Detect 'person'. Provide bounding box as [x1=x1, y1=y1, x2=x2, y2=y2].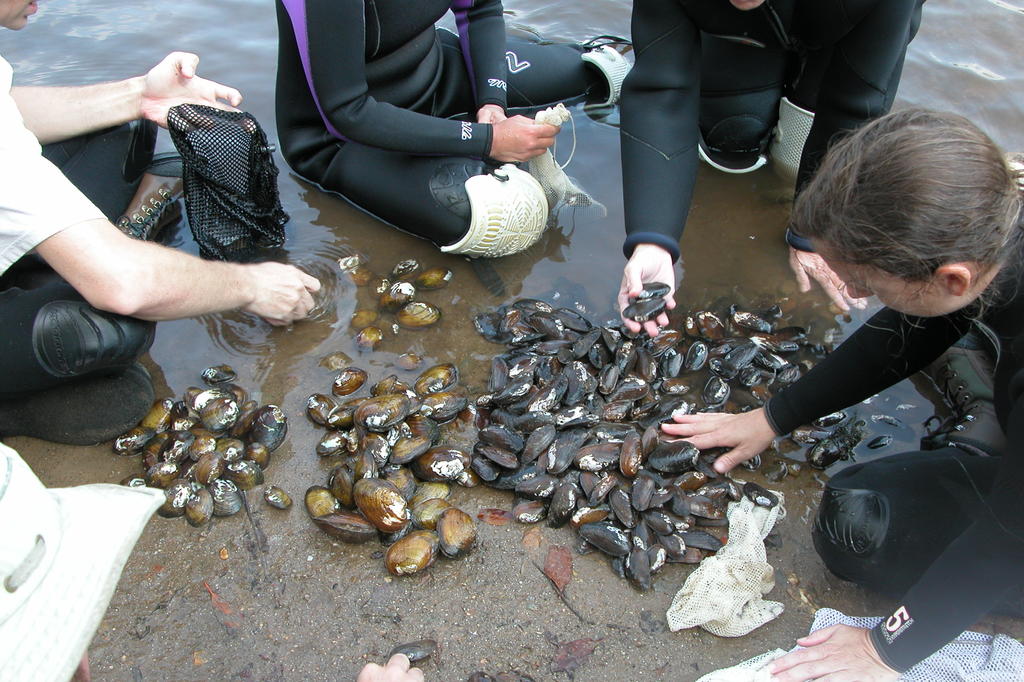
[x1=0, y1=0, x2=317, y2=446].
